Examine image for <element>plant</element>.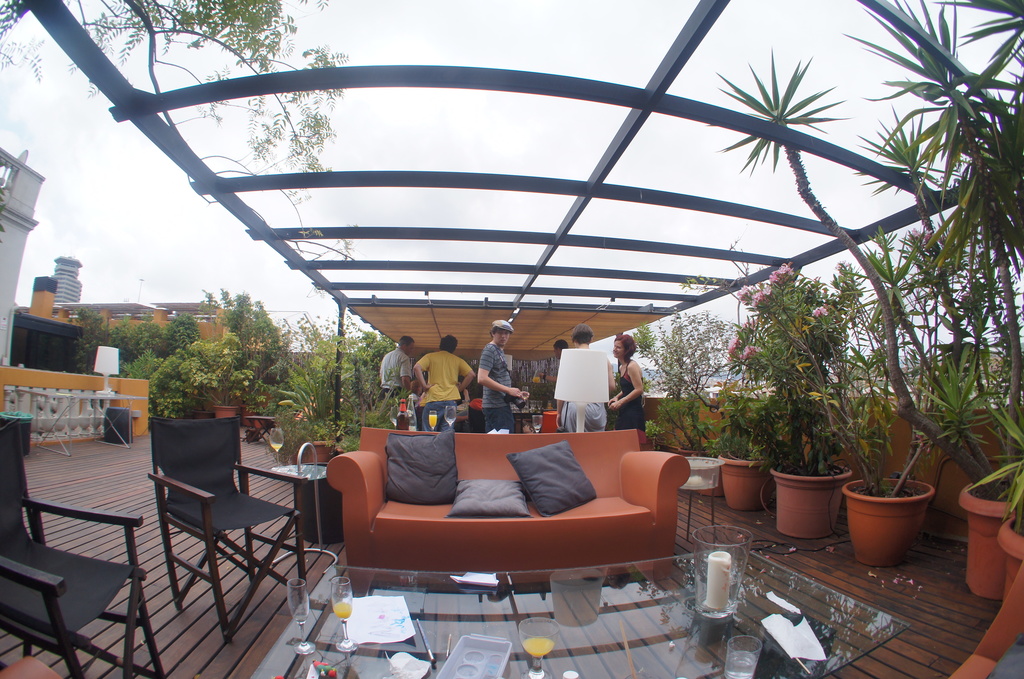
Examination result: pyautogui.locateOnScreen(286, 407, 334, 447).
